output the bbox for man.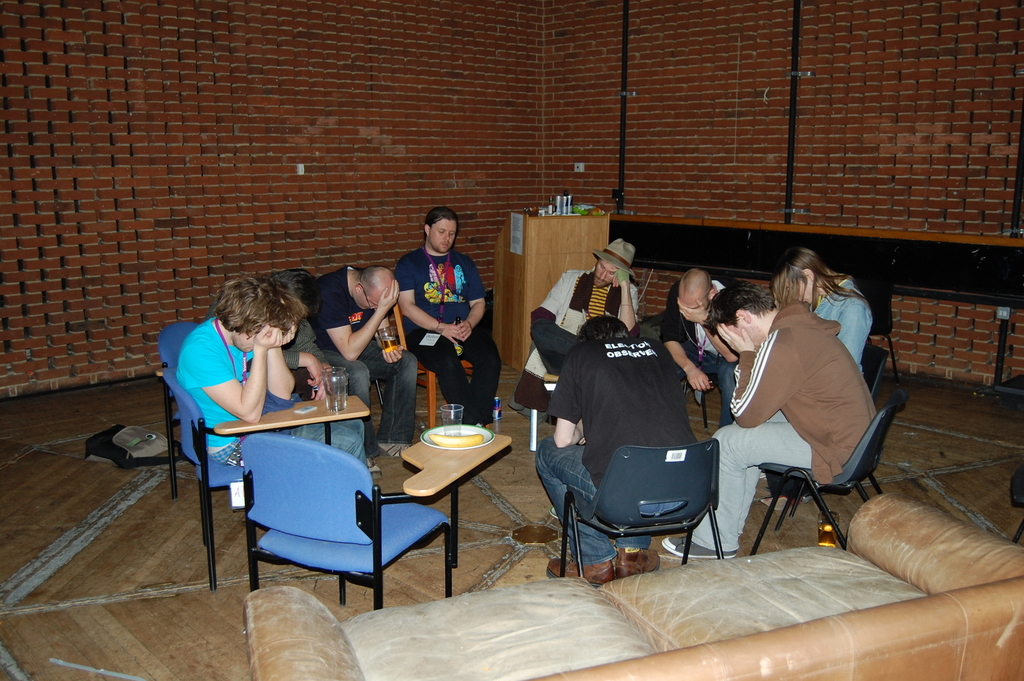
{"left": 661, "top": 281, "right": 880, "bottom": 560}.
